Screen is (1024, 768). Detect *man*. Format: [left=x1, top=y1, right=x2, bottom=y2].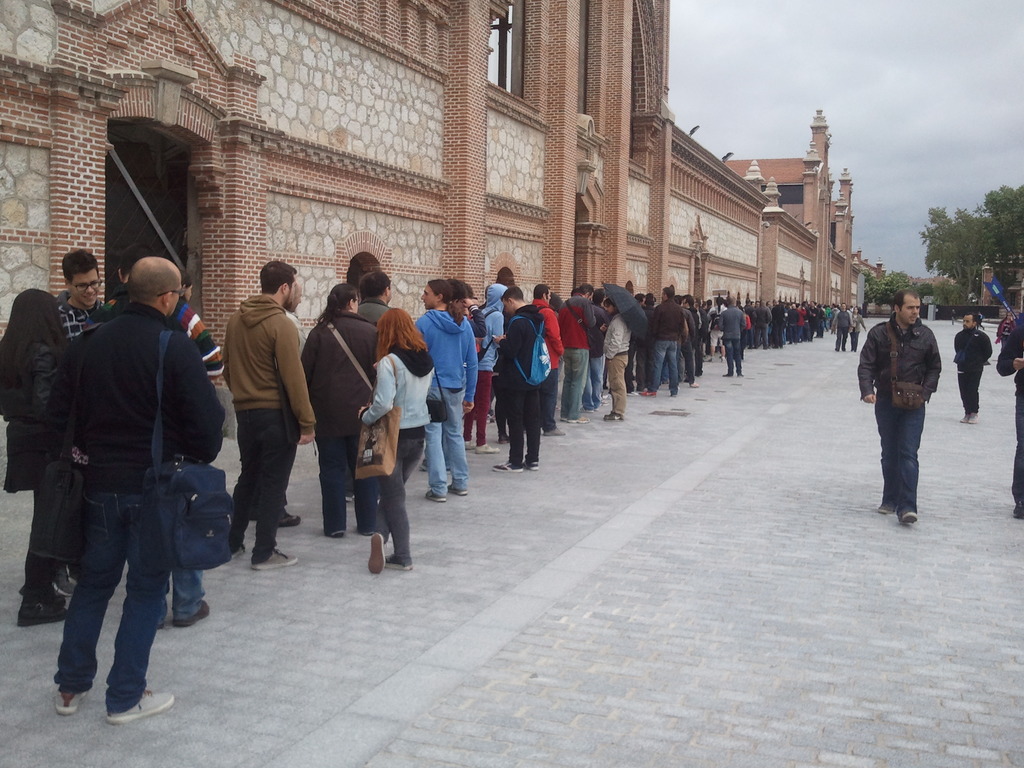
[left=6, top=230, right=209, bottom=708].
